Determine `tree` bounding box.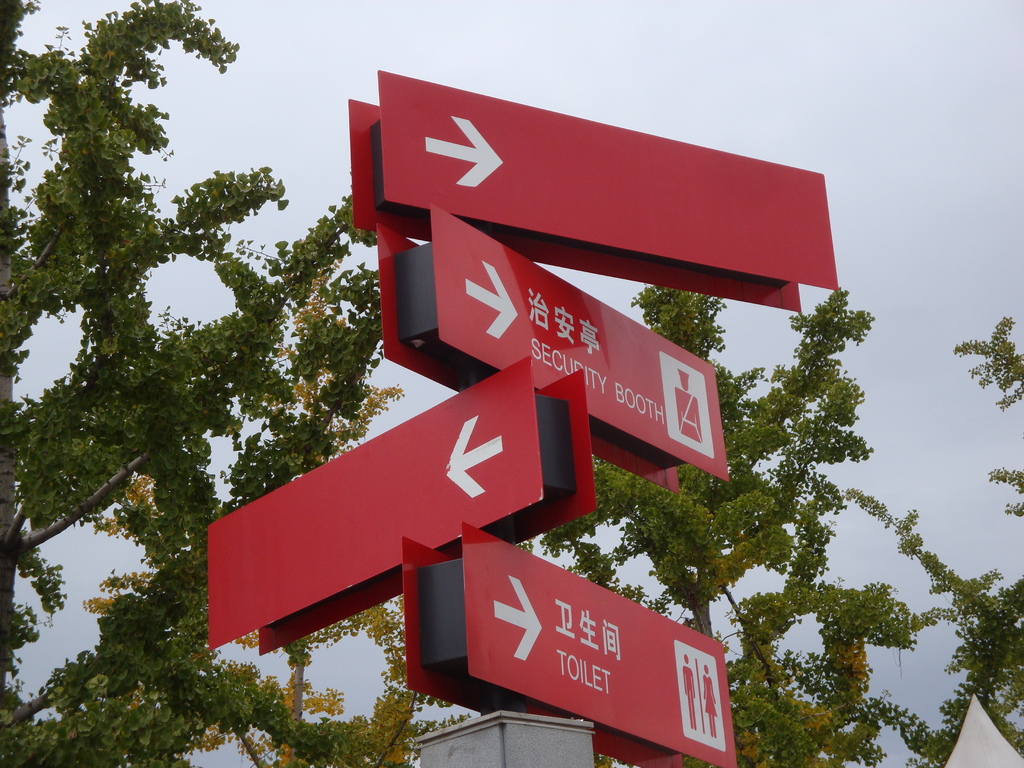
Determined: detection(662, 261, 949, 751).
